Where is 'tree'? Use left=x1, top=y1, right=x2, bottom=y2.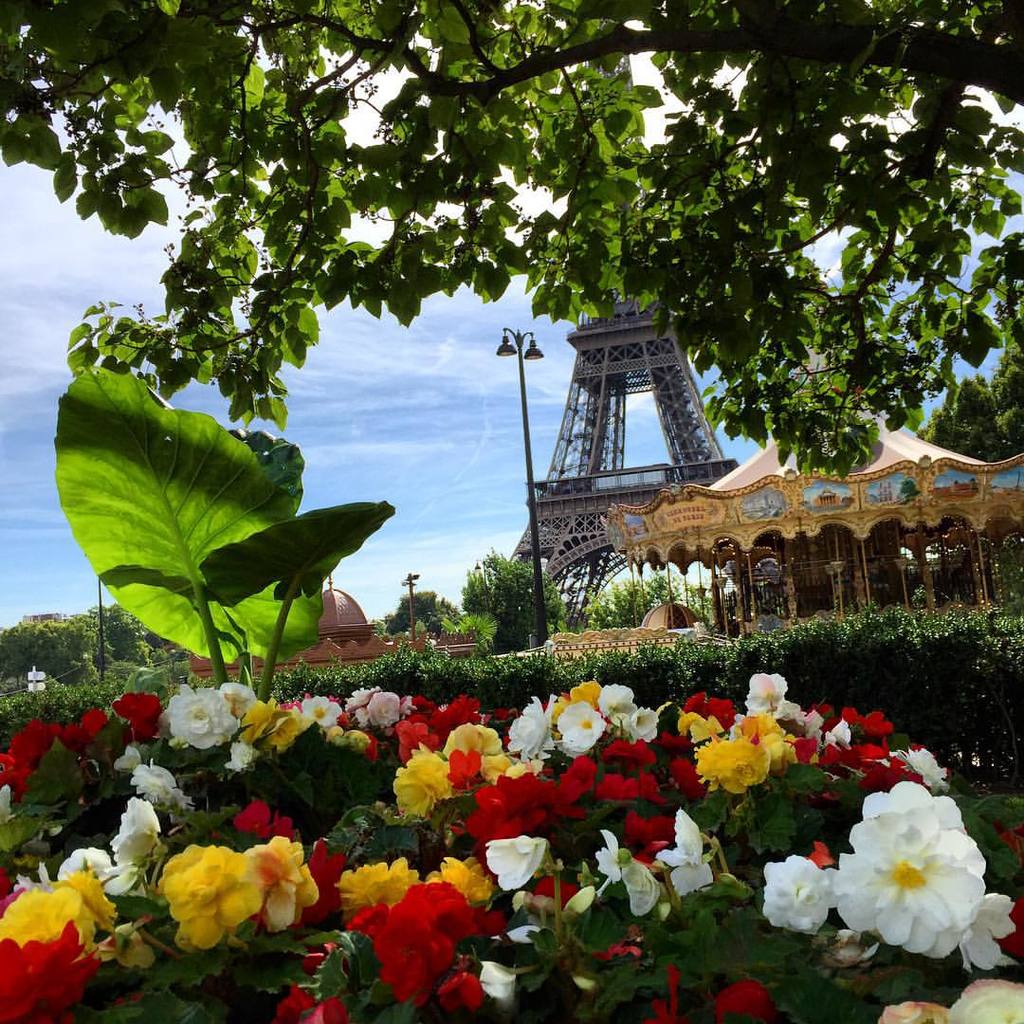
left=877, top=229, right=1023, bottom=527.
